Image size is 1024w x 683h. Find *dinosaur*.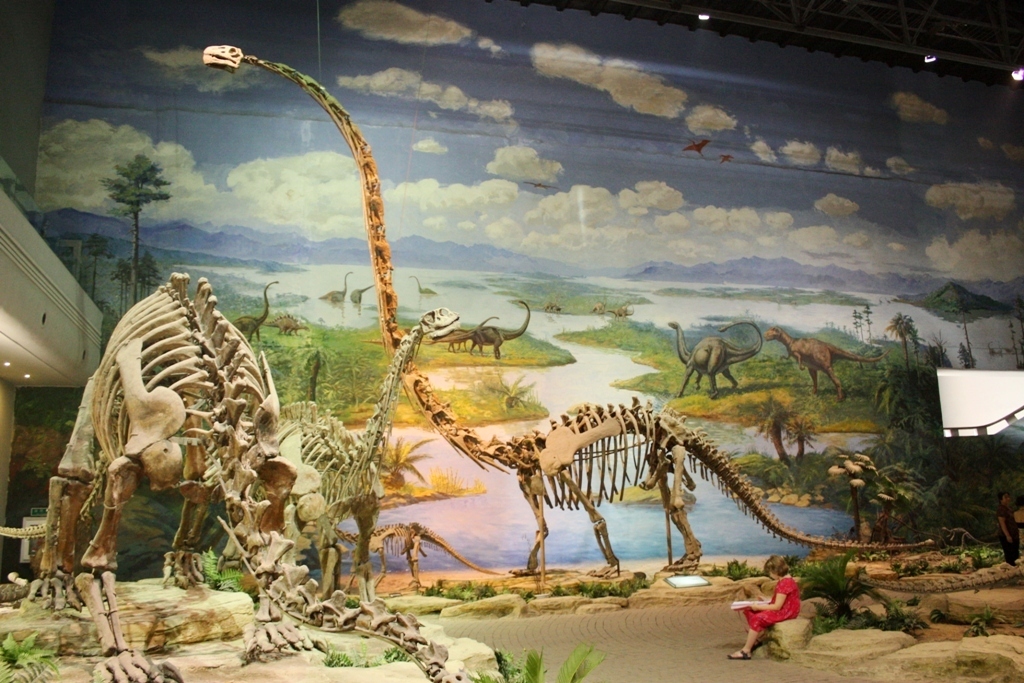
locate(681, 335, 729, 400).
